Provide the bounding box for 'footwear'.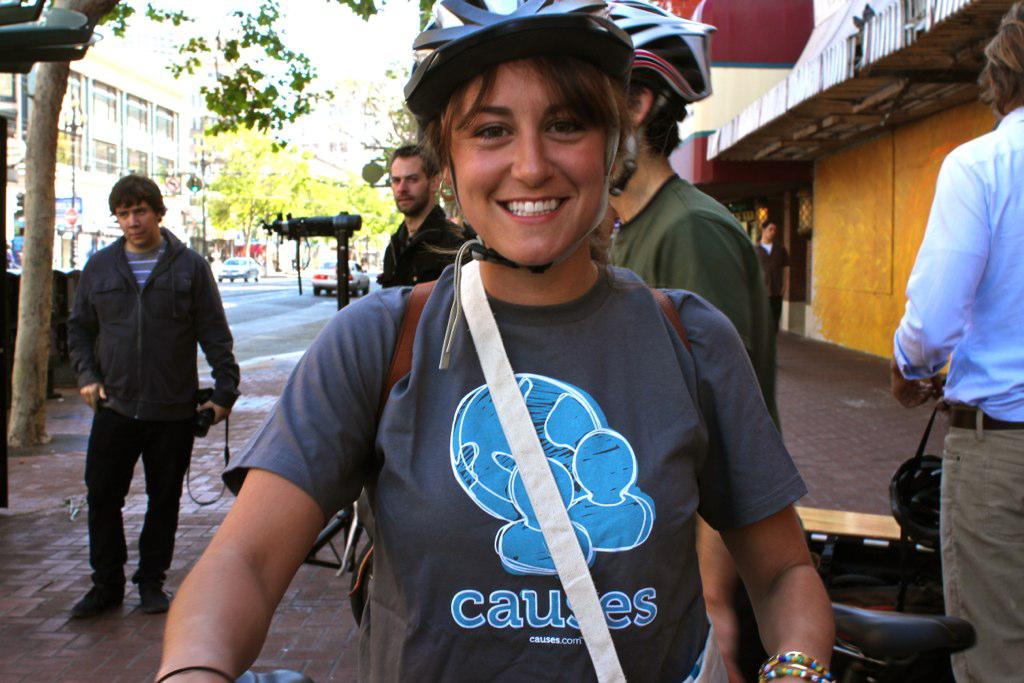
(134,584,174,612).
